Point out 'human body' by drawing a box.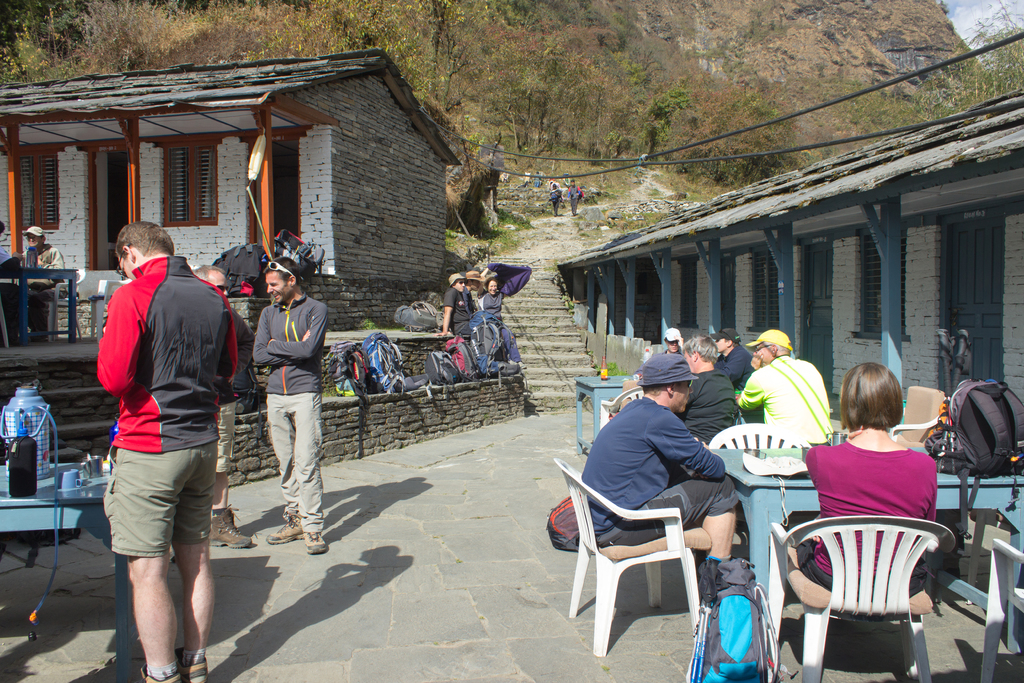
[left=735, top=328, right=840, bottom=445].
